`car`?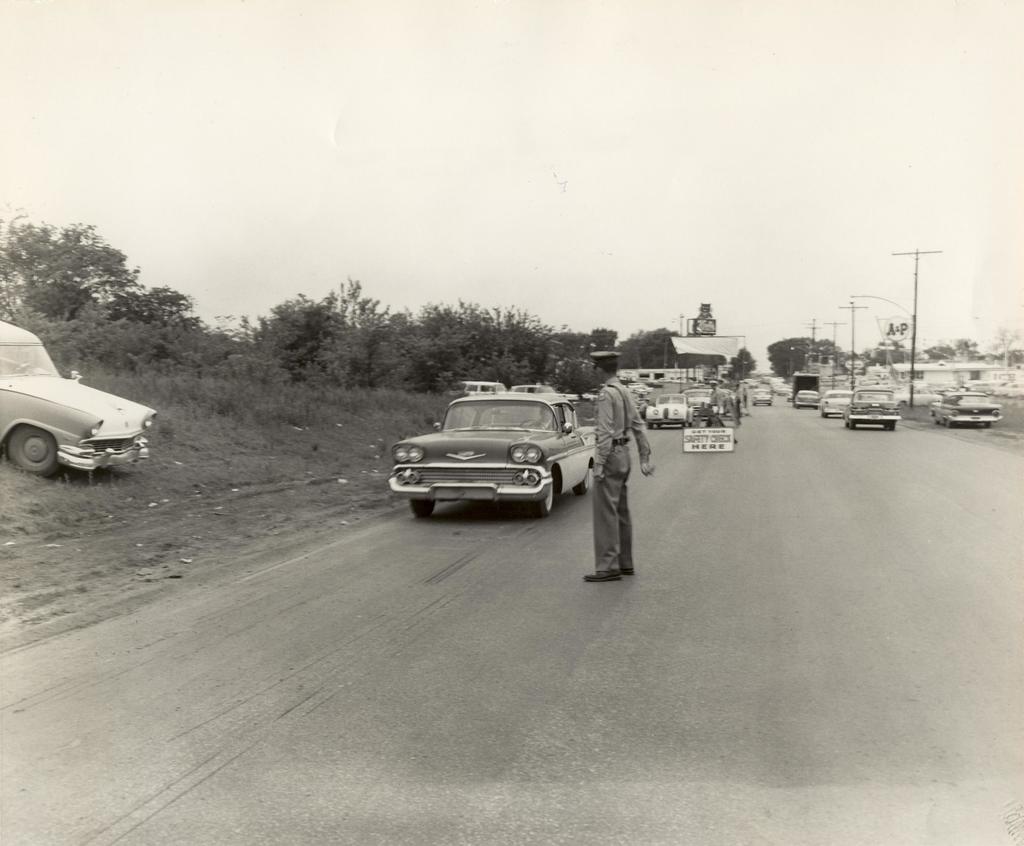
(0,314,163,479)
